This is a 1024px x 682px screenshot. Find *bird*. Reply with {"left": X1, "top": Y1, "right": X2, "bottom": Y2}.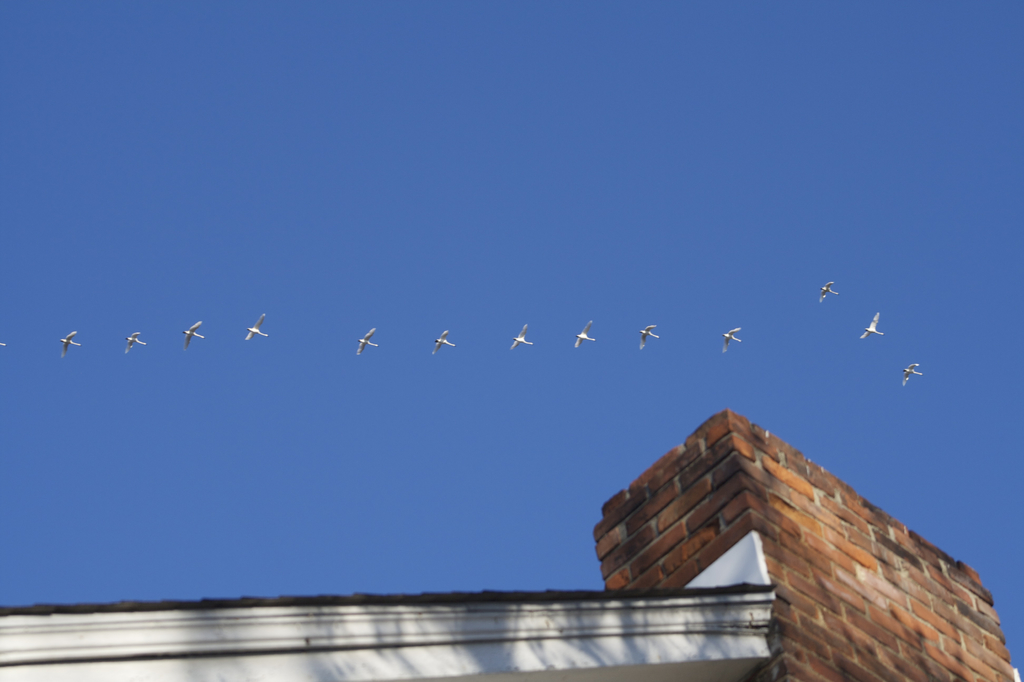
{"left": 509, "top": 324, "right": 532, "bottom": 352}.
